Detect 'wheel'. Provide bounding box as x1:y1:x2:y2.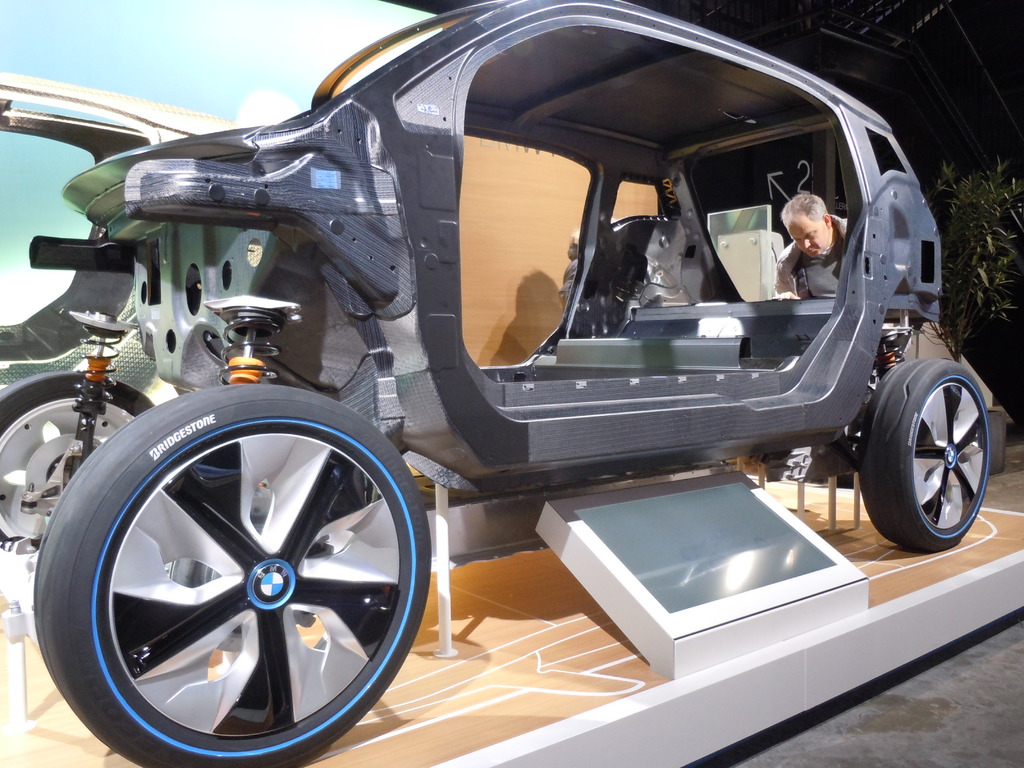
41:389:424:753.
